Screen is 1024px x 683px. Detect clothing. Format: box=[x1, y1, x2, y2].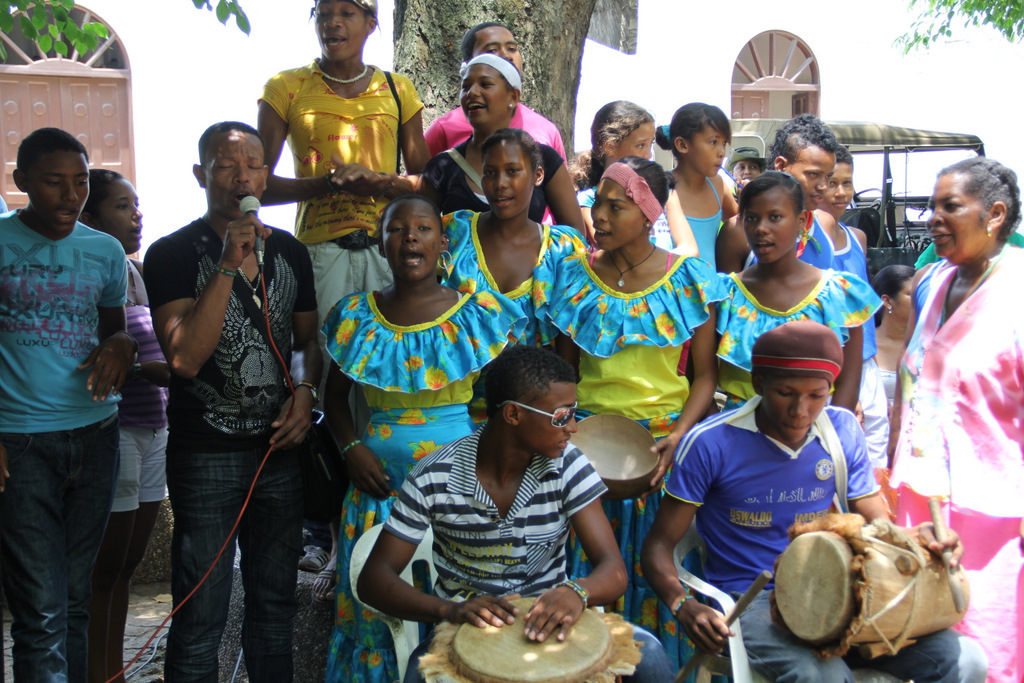
box=[657, 397, 979, 680].
